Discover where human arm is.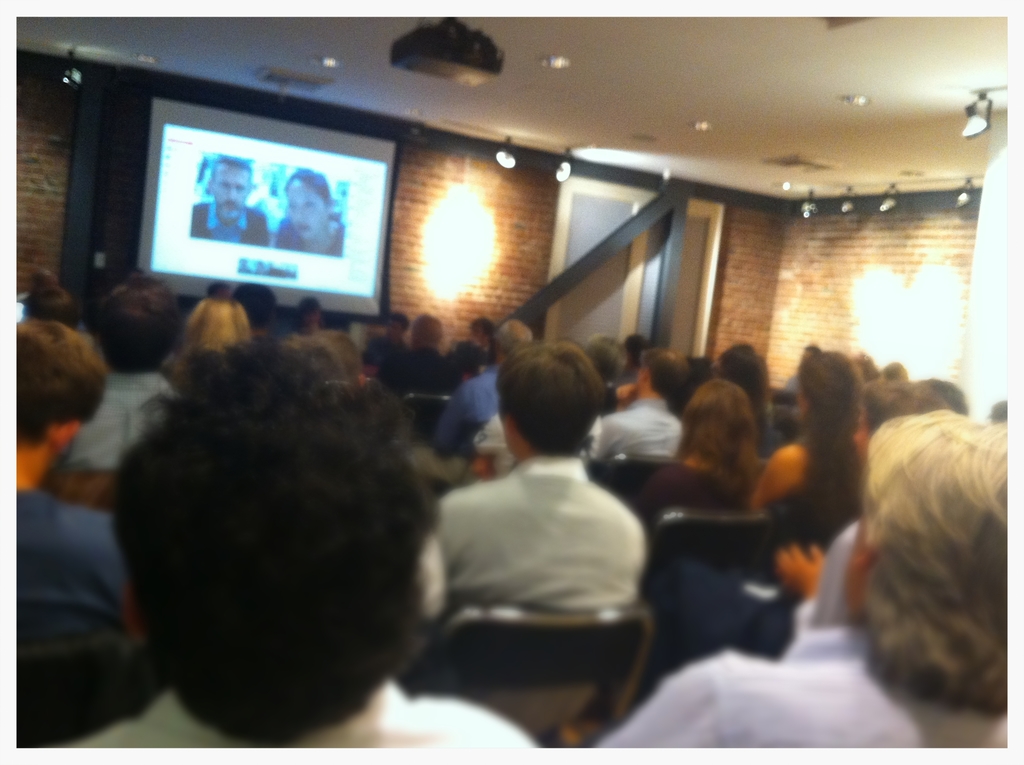
Discovered at l=432, t=489, r=463, b=621.
